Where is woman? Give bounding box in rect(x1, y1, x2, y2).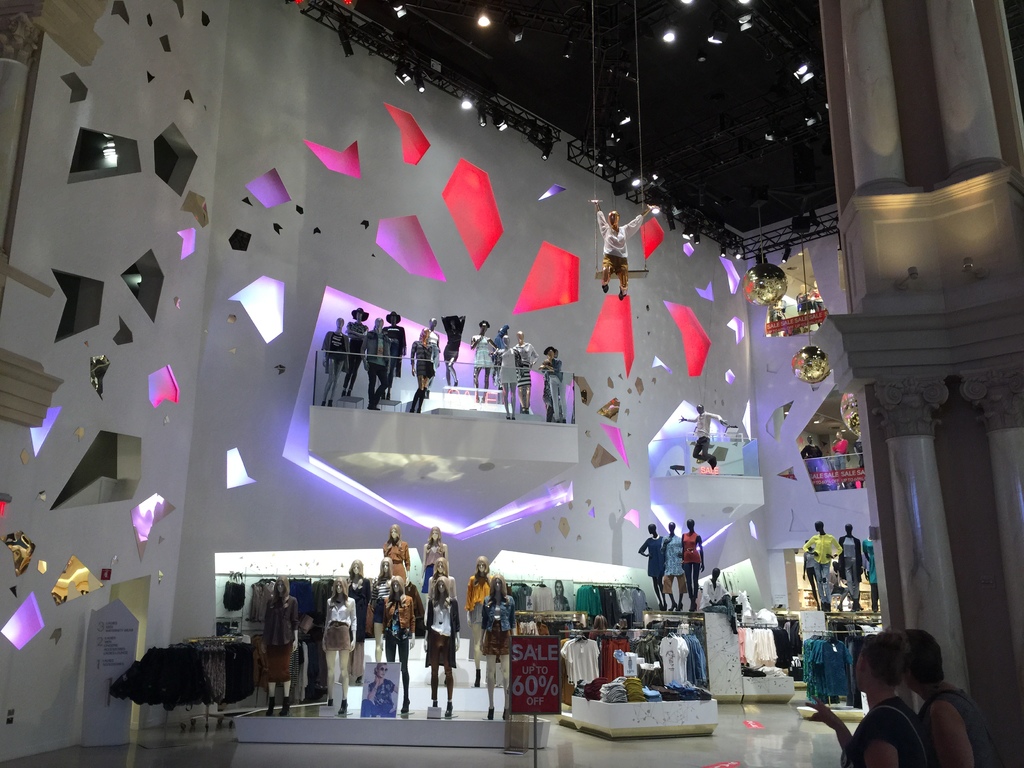
rect(701, 569, 743, 634).
